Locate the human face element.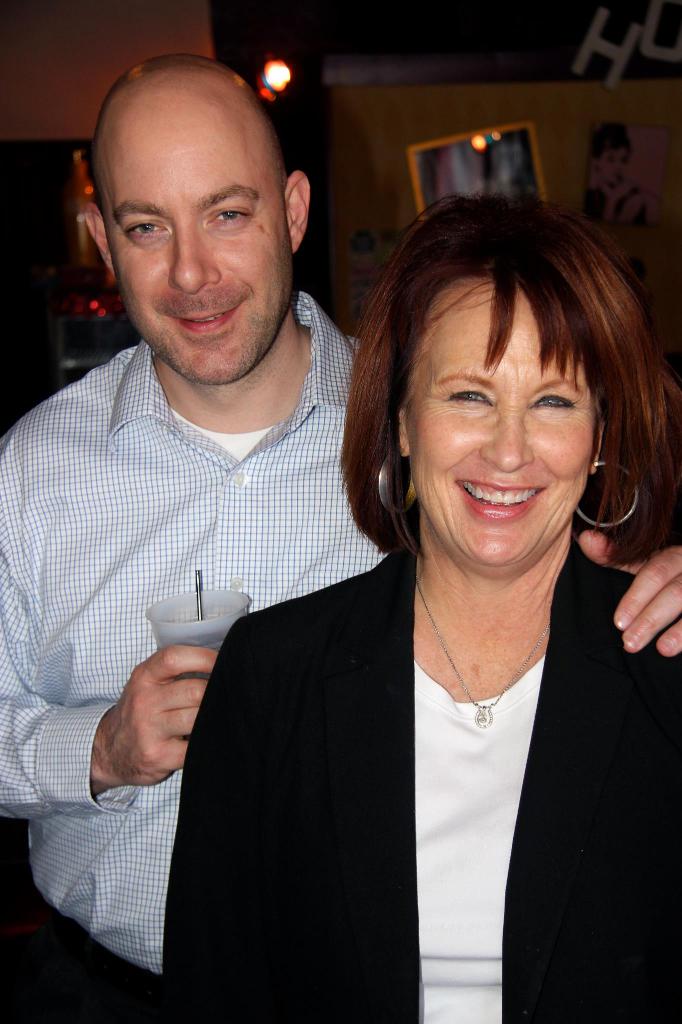
Element bbox: bbox=(400, 277, 600, 573).
